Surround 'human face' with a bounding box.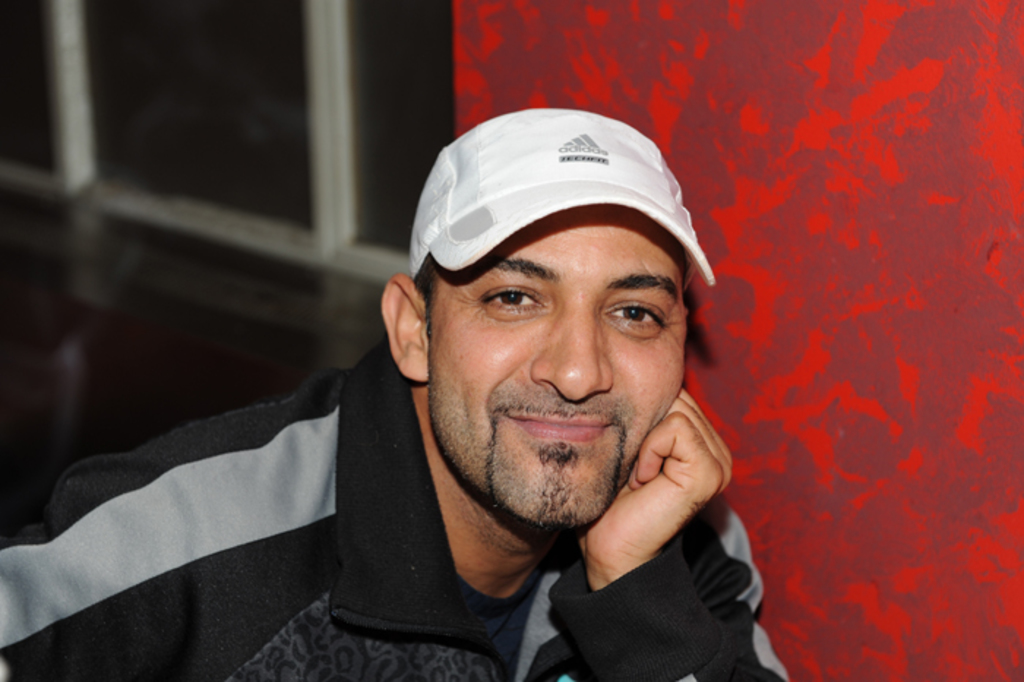
bbox=(427, 206, 688, 530).
